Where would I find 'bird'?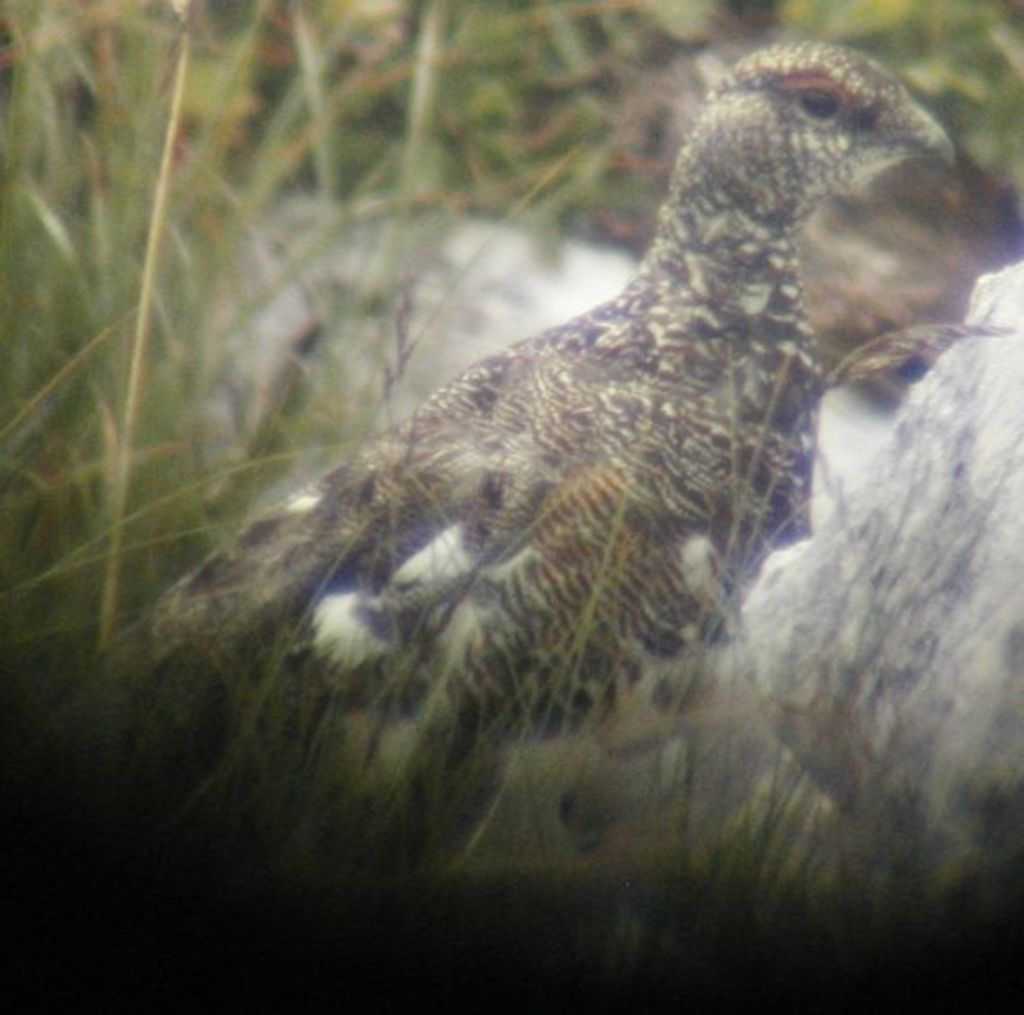
At (0, 36, 1022, 913).
